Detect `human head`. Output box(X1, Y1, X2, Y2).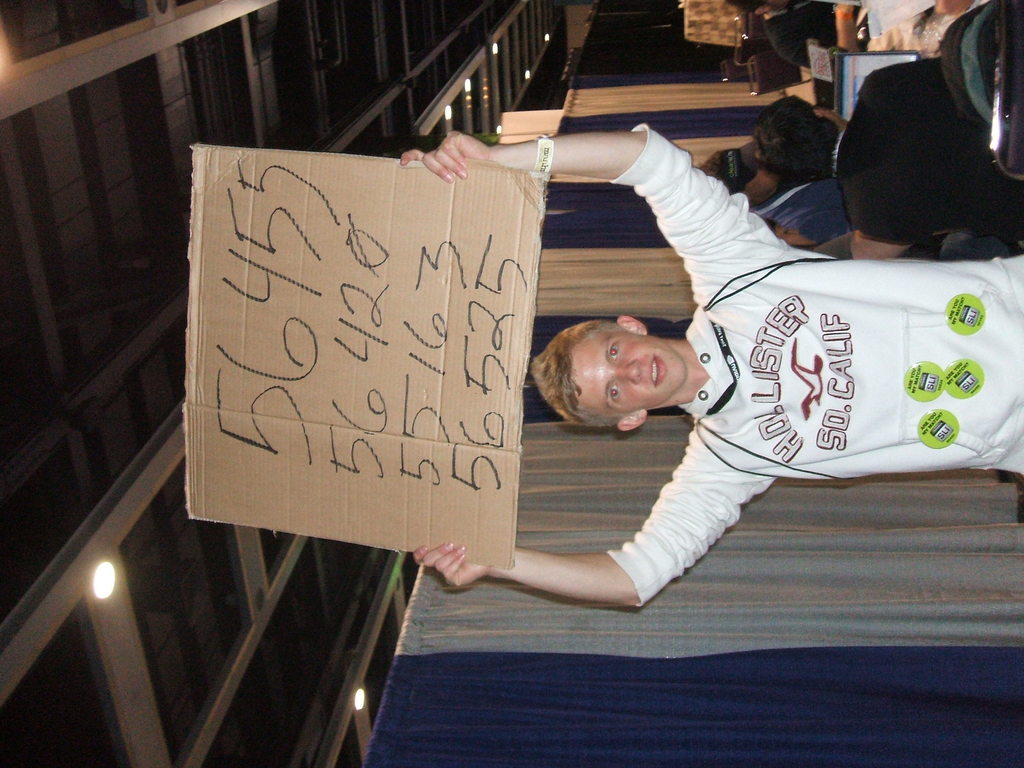
box(728, 0, 785, 19).
